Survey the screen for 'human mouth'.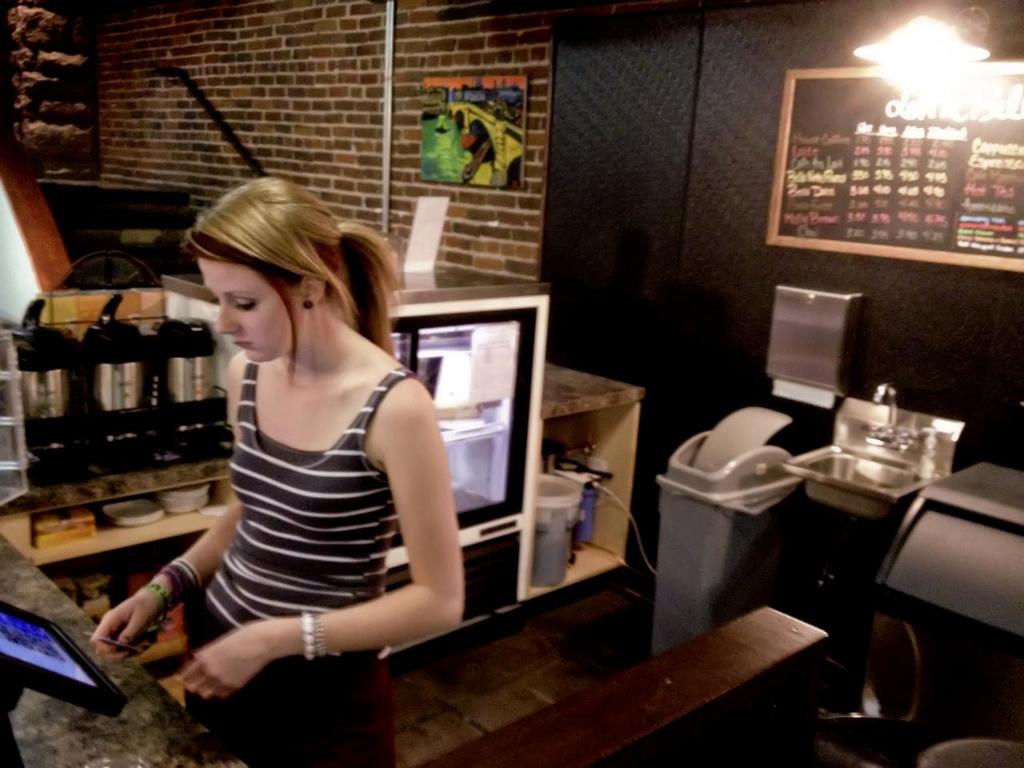
Survey found: left=229, top=334, right=258, bottom=355.
